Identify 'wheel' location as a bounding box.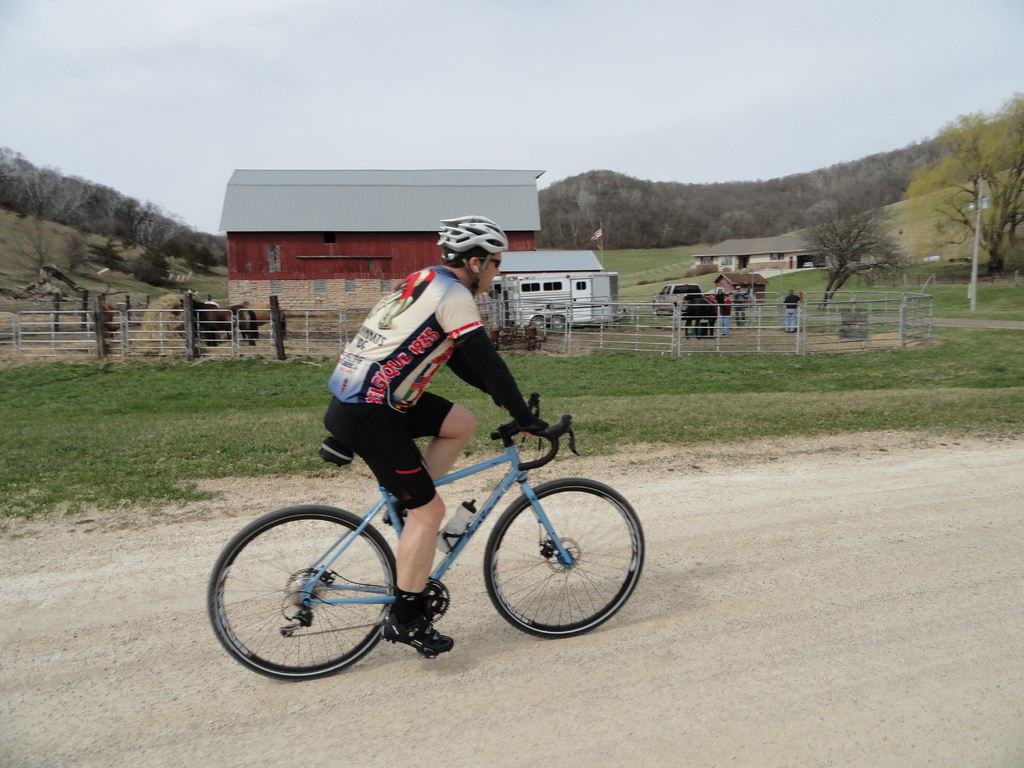
(x1=530, y1=316, x2=548, y2=332).
